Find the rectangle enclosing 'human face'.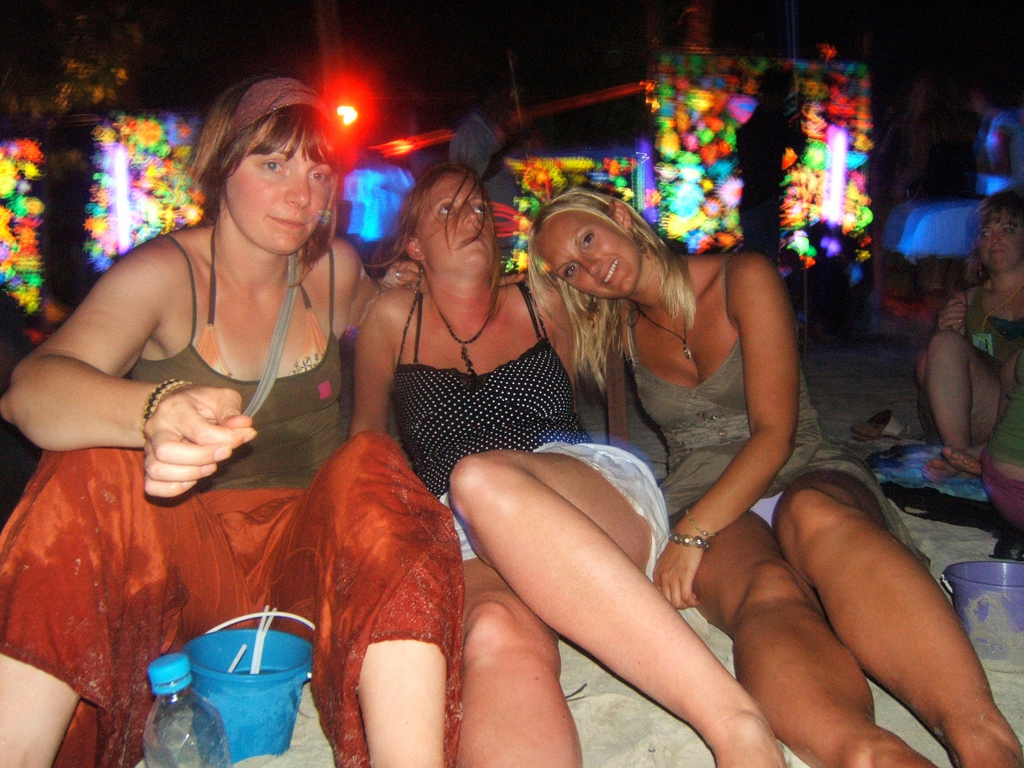
230:150:331:249.
